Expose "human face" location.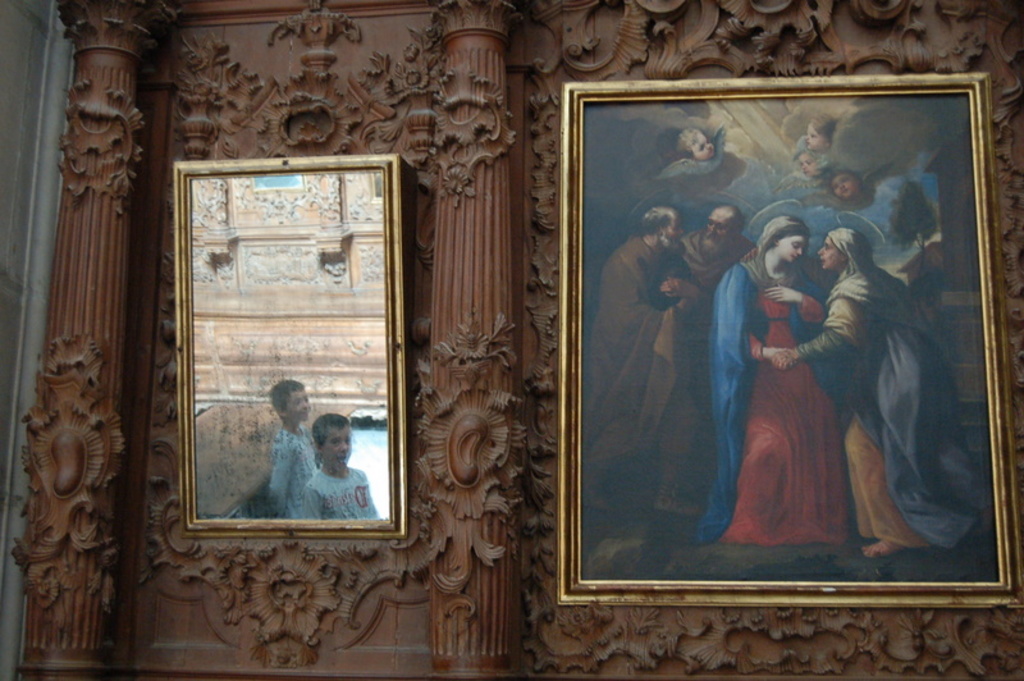
Exposed at 832, 174, 860, 198.
